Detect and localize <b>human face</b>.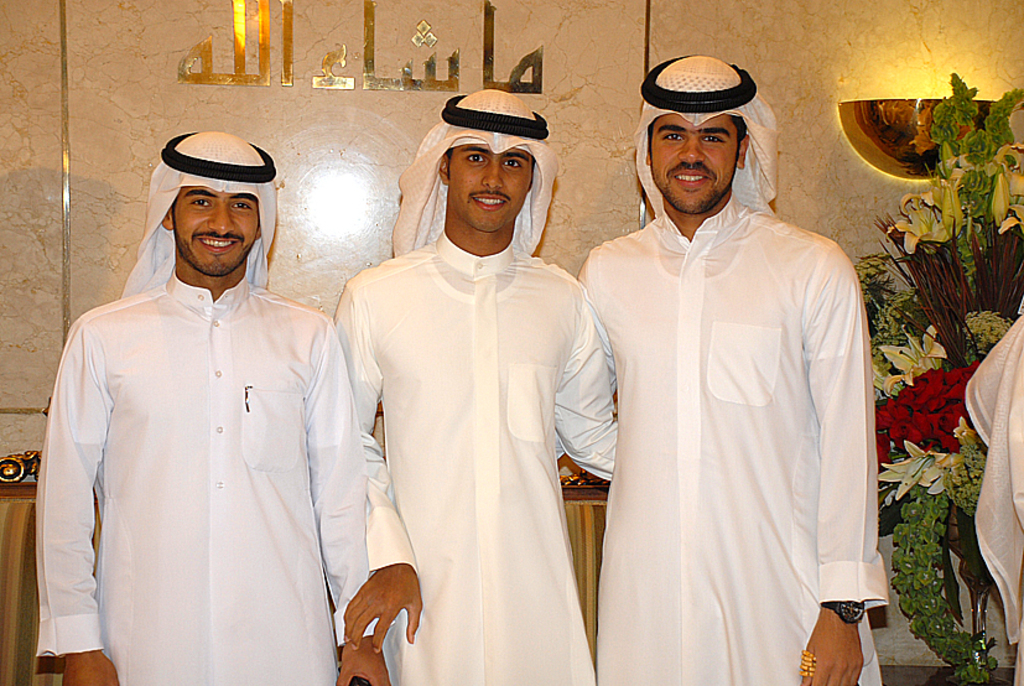
Localized at 446,144,534,230.
